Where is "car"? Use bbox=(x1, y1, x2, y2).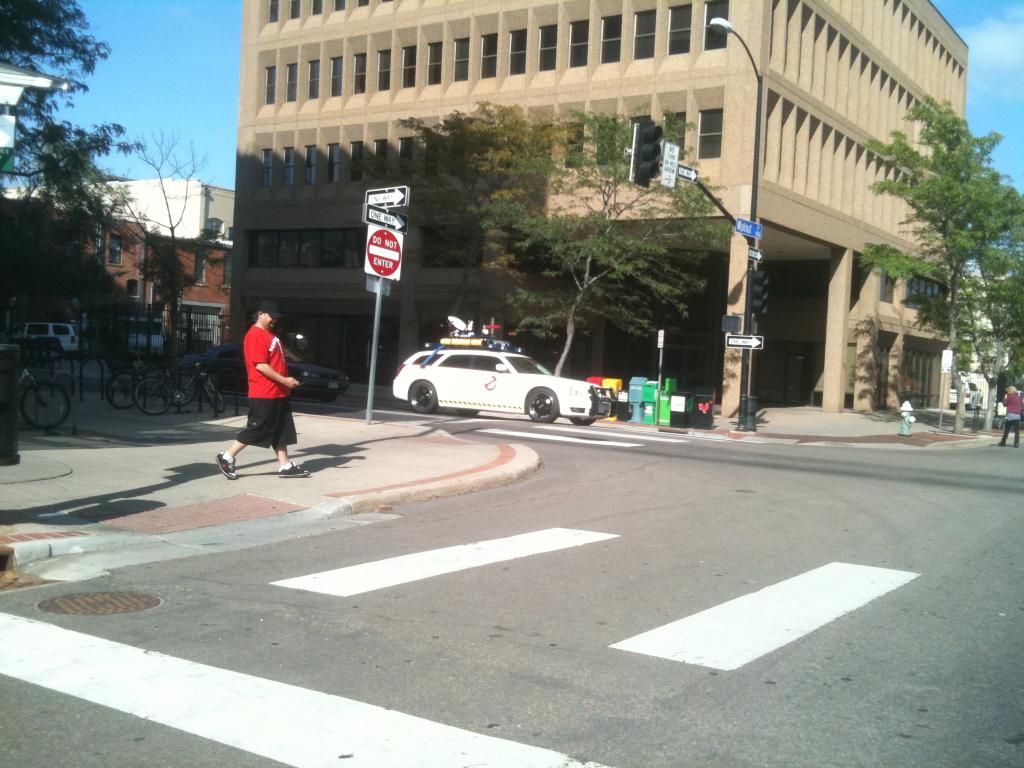
bbox=(945, 380, 985, 409).
